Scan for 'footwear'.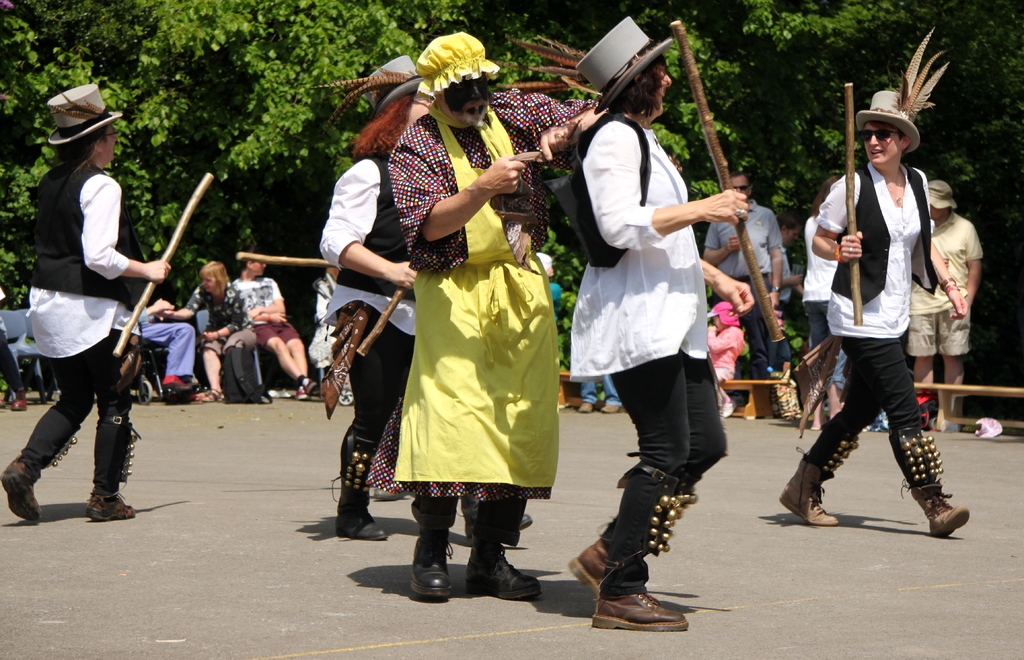
Scan result: region(10, 389, 29, 415).
